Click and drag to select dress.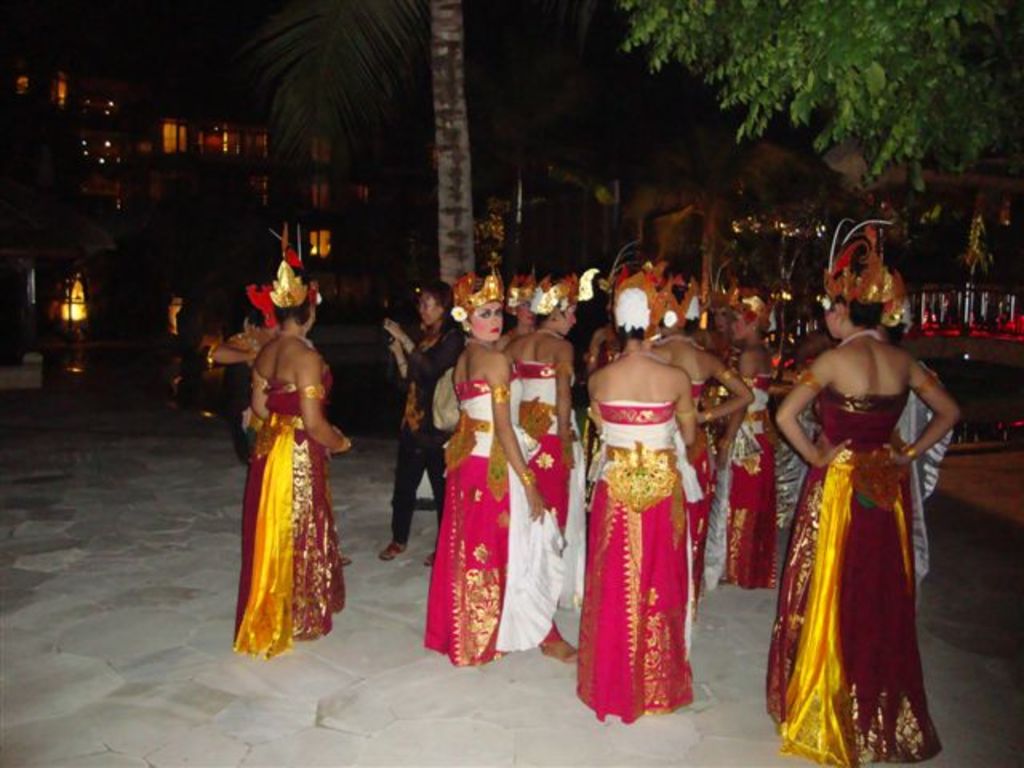
Selection: BBox(422, 362, 573, 669).
